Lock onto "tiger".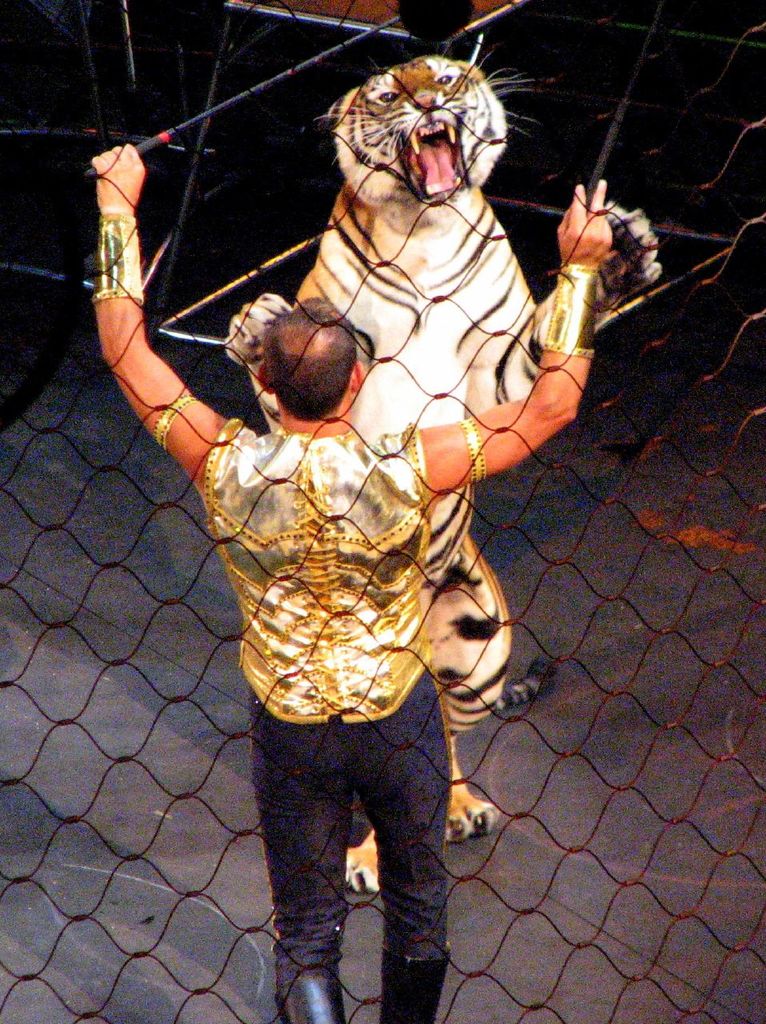
Locked: (left=231, top=58, right=668, bottom=890).
